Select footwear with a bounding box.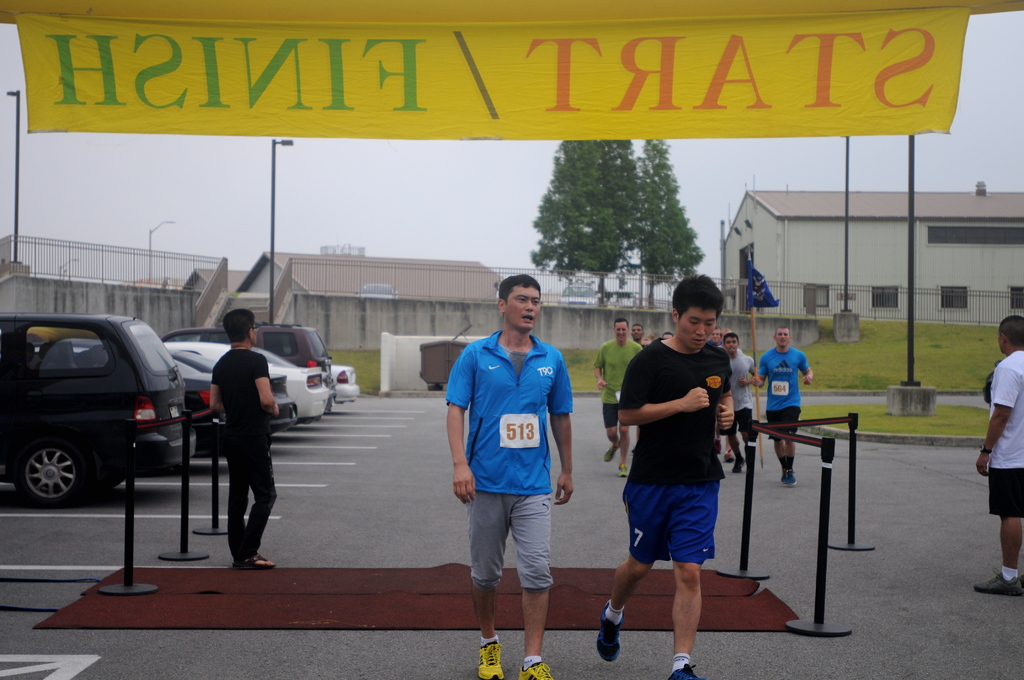
972, 570, 1021, 599.
